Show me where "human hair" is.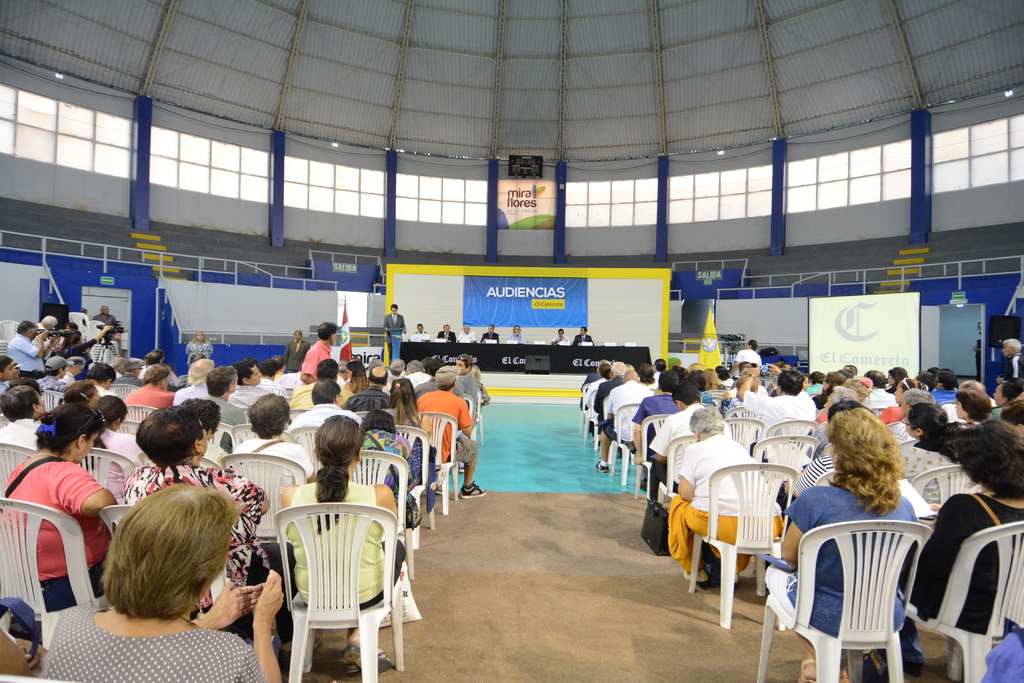
"human hair" is at 637, 364, 655, 382.
